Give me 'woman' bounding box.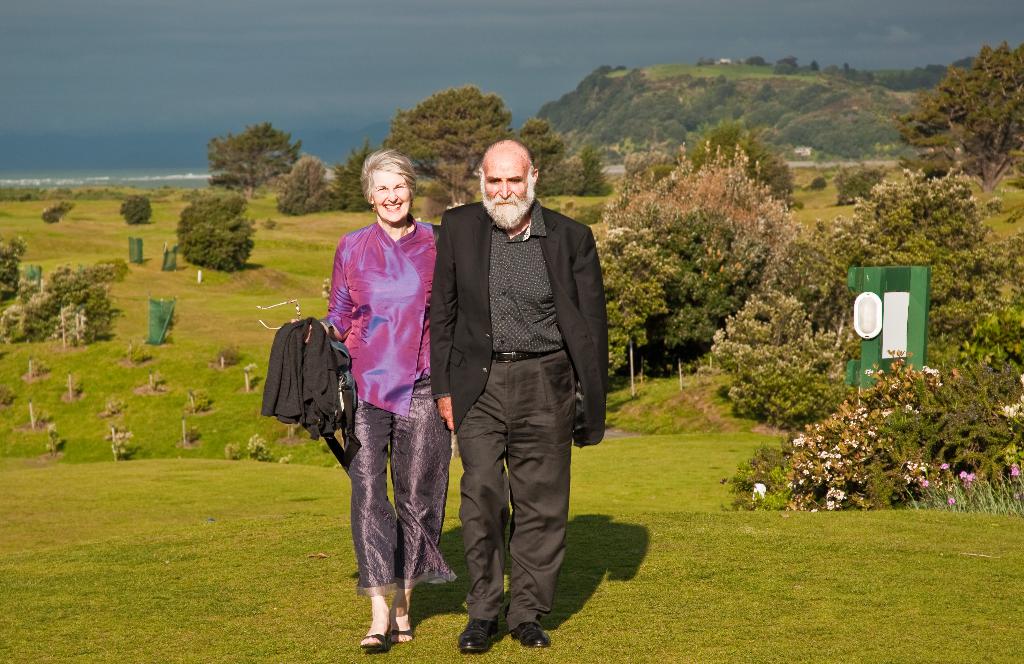
crop(285, 160, 451, 632).
